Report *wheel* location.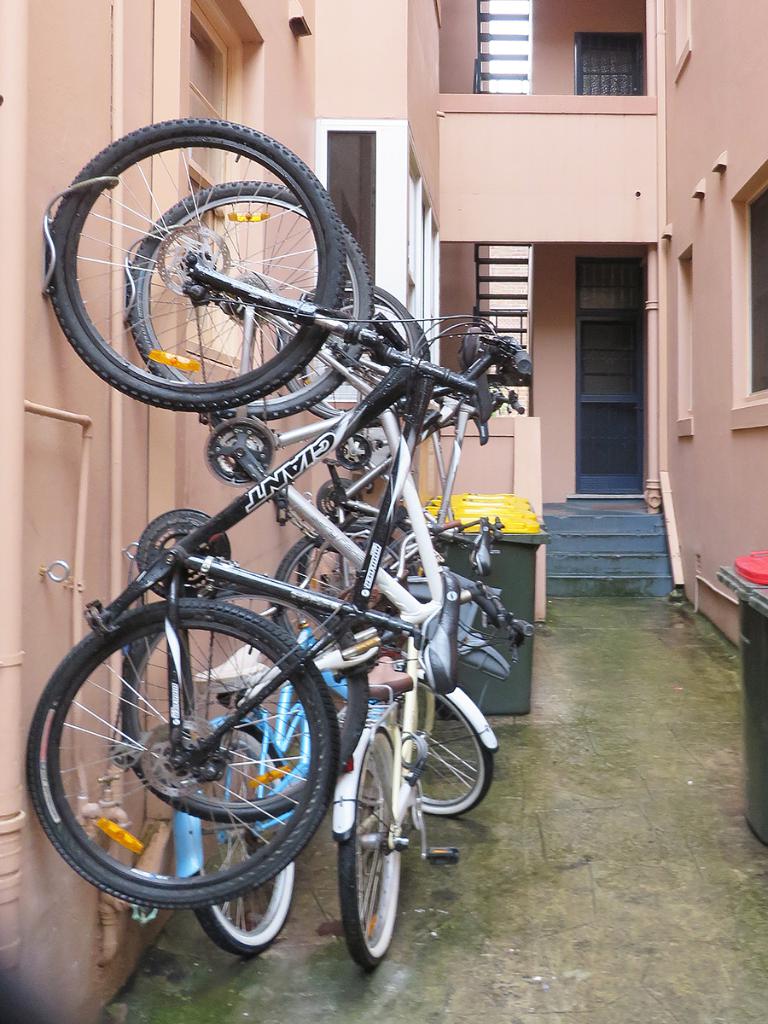
Report: Rect(338, 730, 403, 969).
